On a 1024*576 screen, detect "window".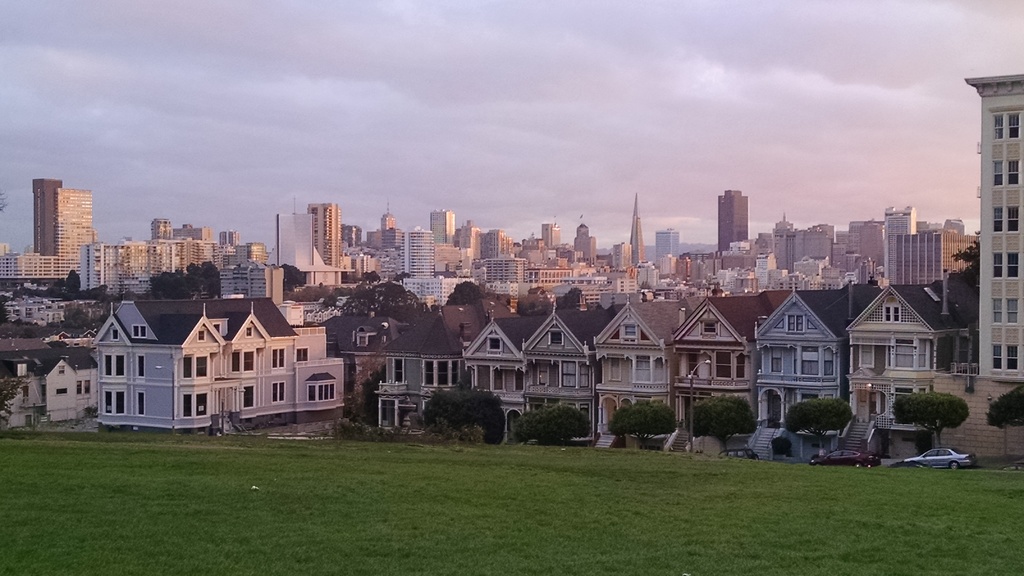
(110,330,120,340).
